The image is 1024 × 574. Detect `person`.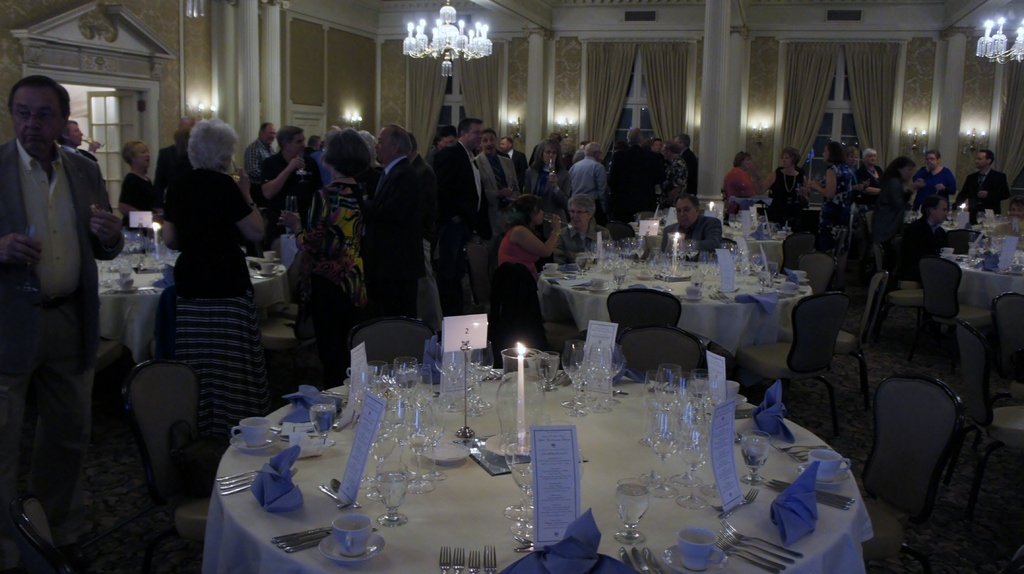
Detection: box(0, 69, 129, 573).
